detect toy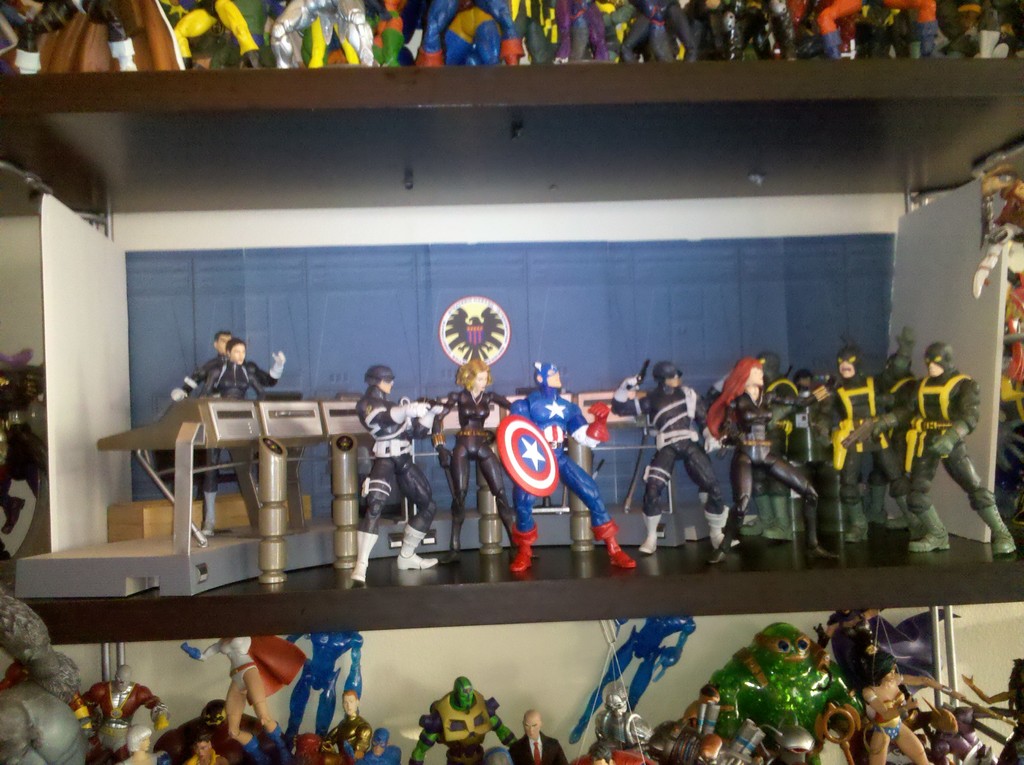
pyautogui.locateOnScreen(912, 351, 1015, 551)
